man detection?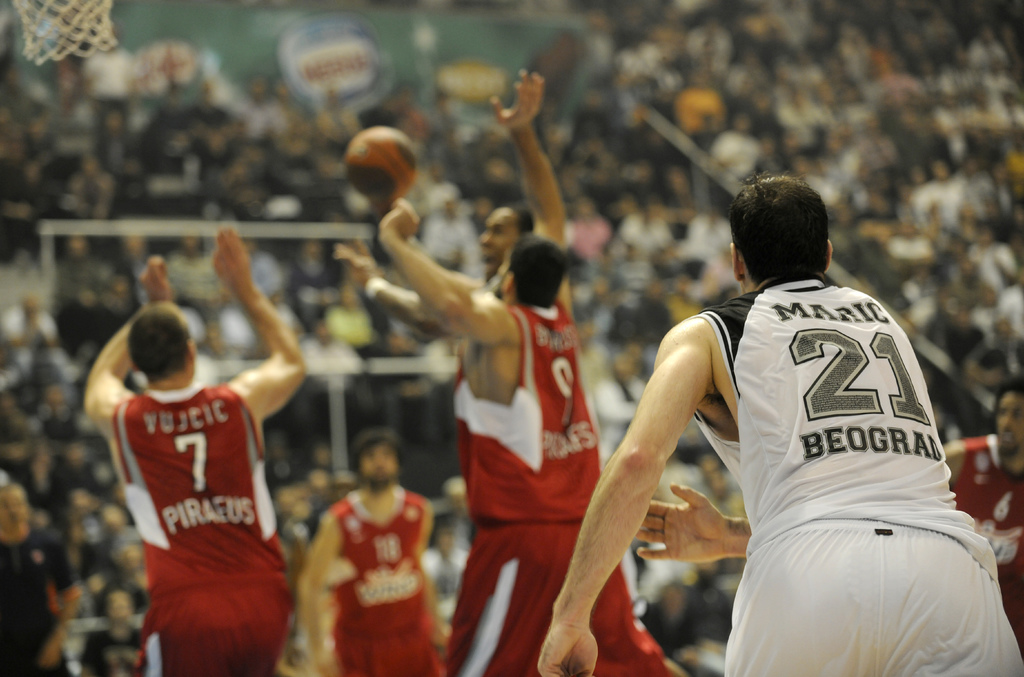
(0, 477, 80, 676)
